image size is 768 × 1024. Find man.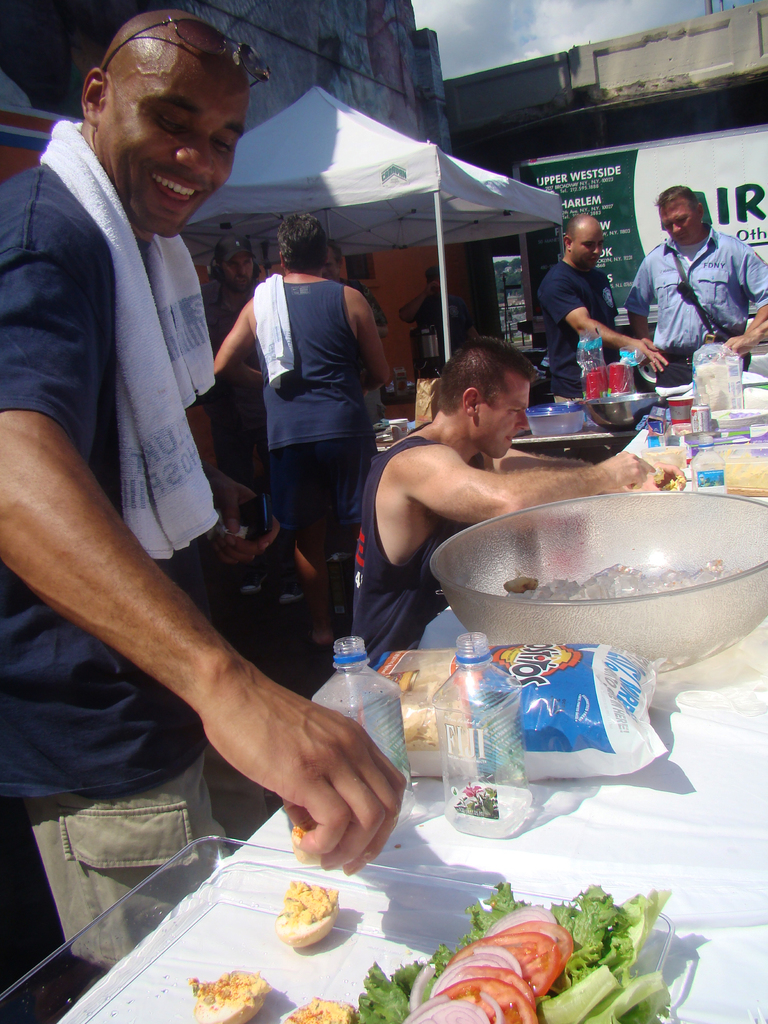
(210, 214, 392, 641).
